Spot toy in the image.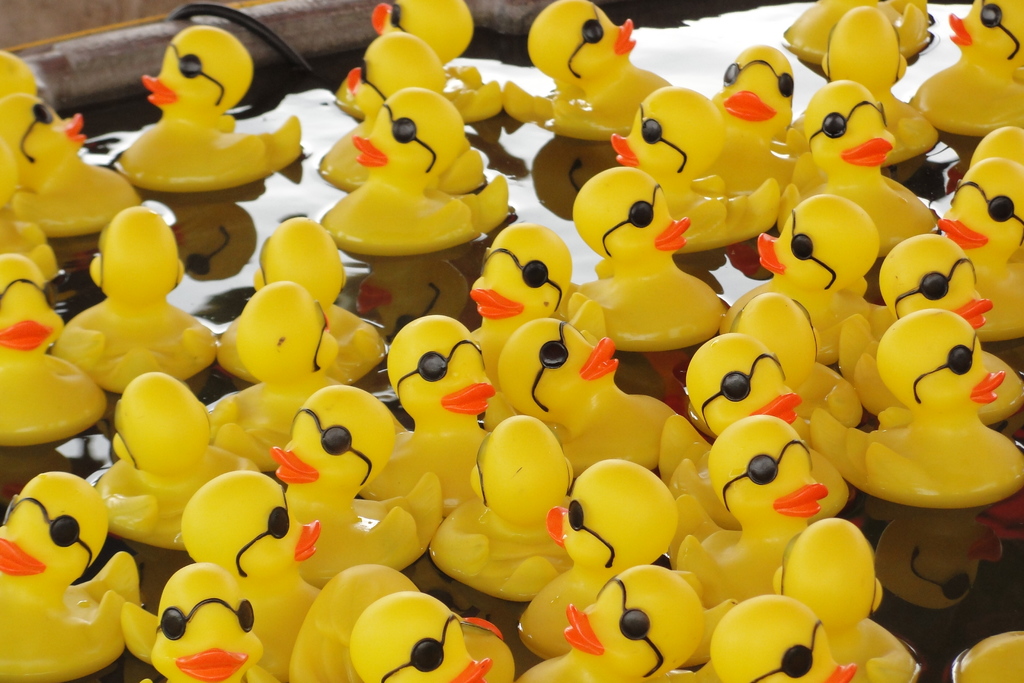
toy found at {"left": 319, "top": 90, "right": 508, "bottom": 258}.
